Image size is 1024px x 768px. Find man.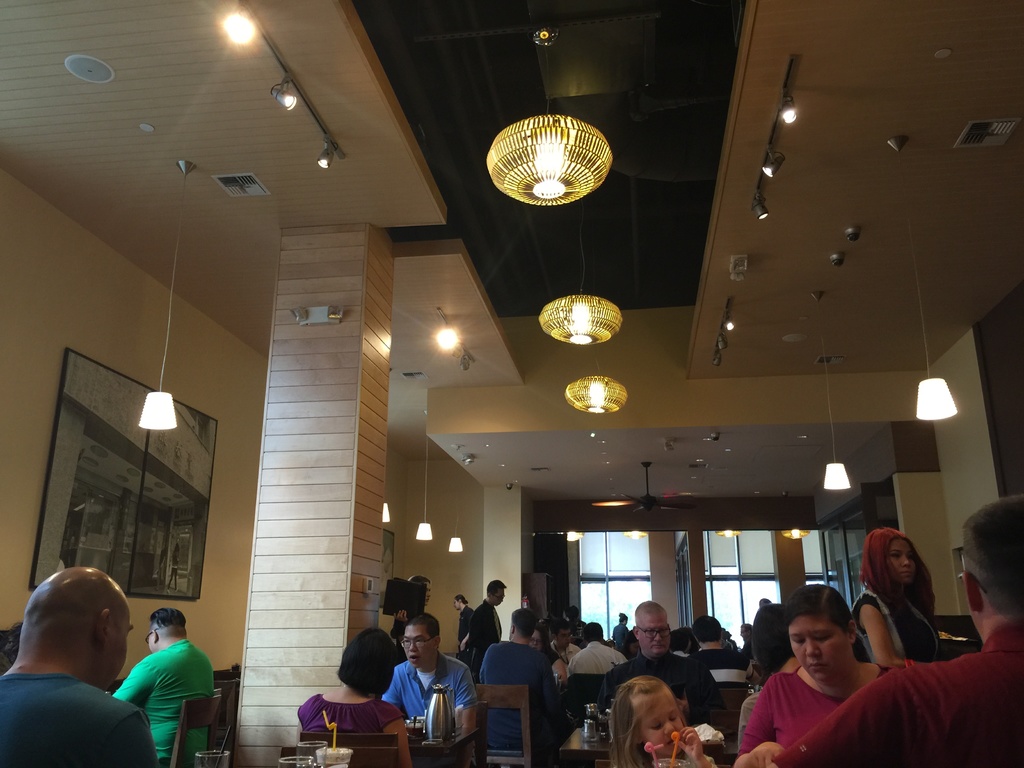
(left=546, top=615, right=579, bottom=669).
